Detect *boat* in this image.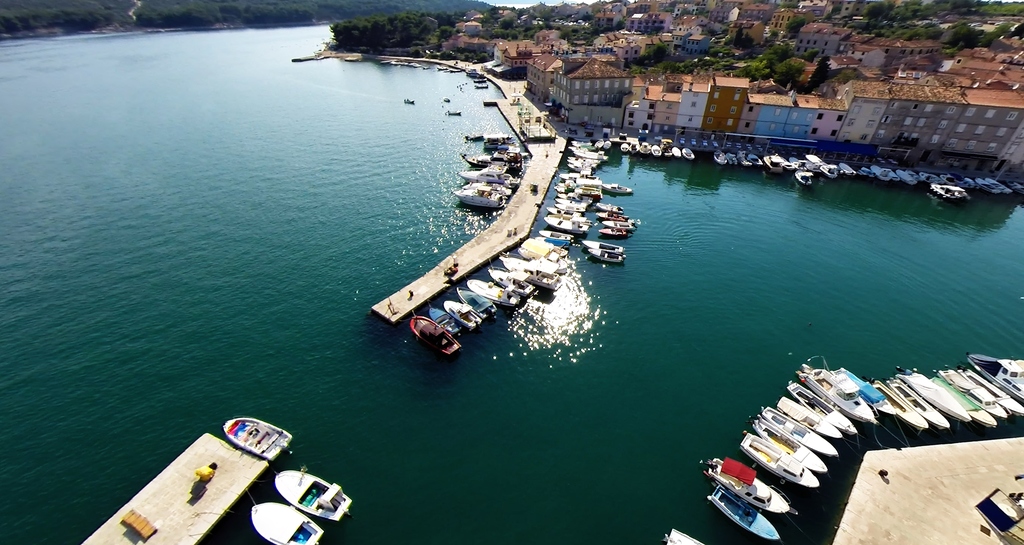
Detection: 488, 135, 515, 145.
